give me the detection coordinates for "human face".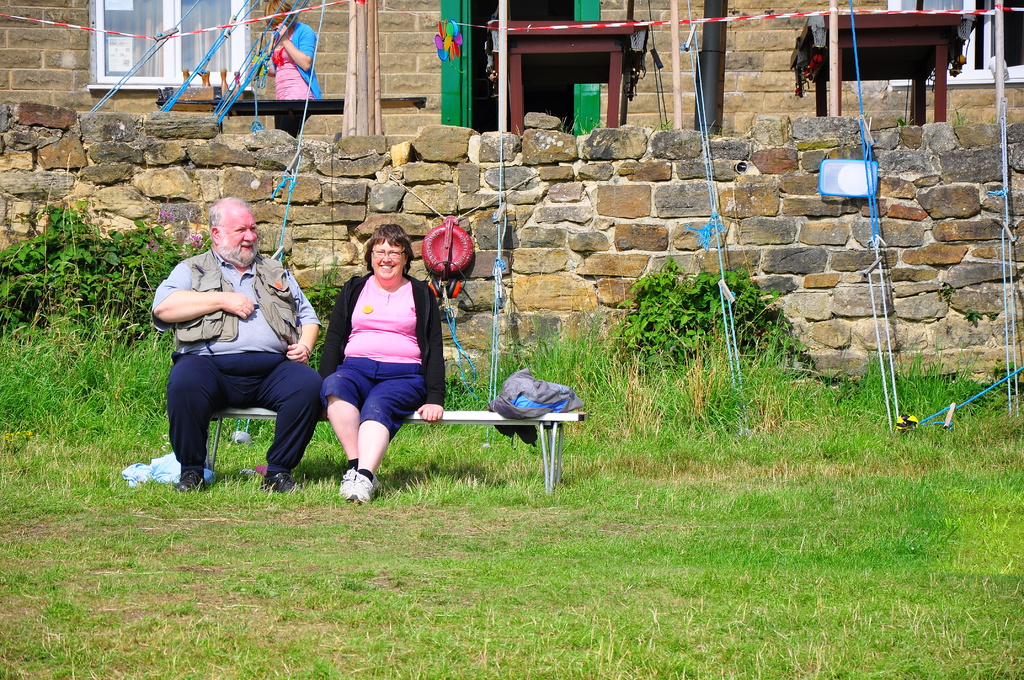
left=271, top=21, right=282, bottom=31.
